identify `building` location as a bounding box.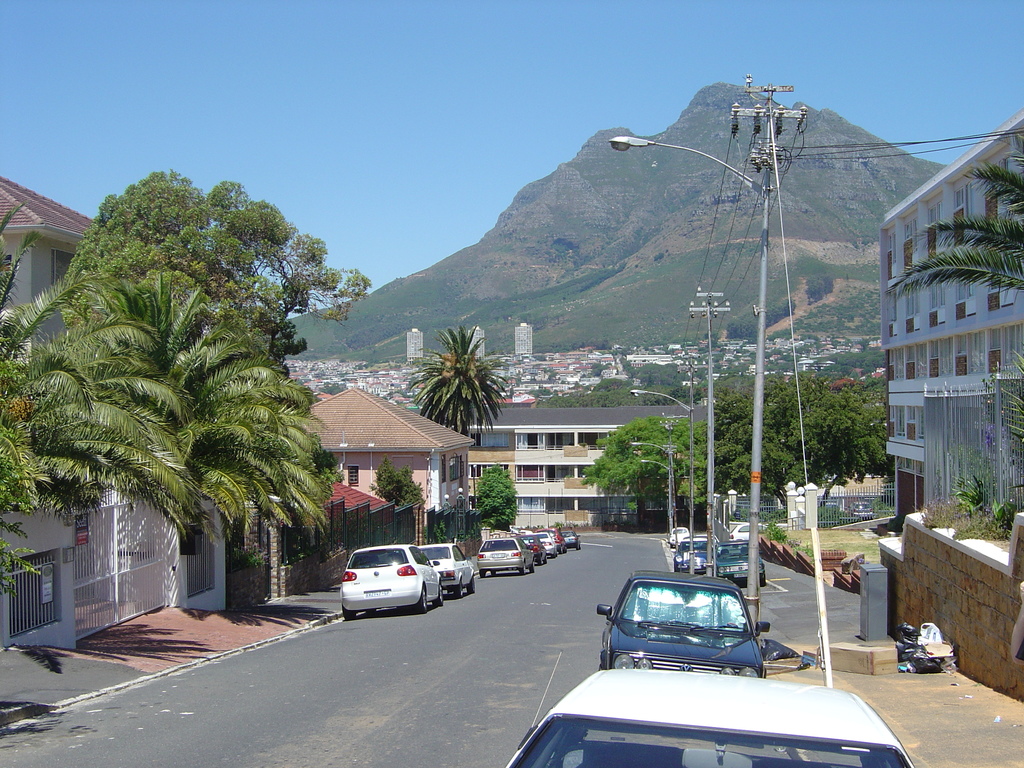
l=408, t=330, r=424, b=365.
